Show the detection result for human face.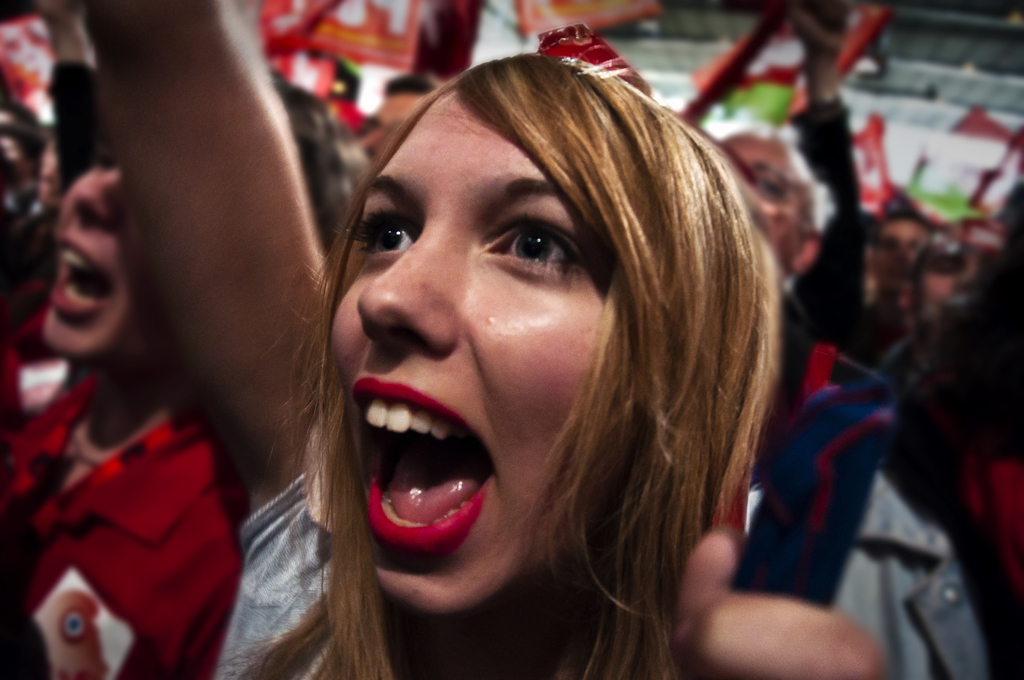
Rect(908, 245, 986, 312).
